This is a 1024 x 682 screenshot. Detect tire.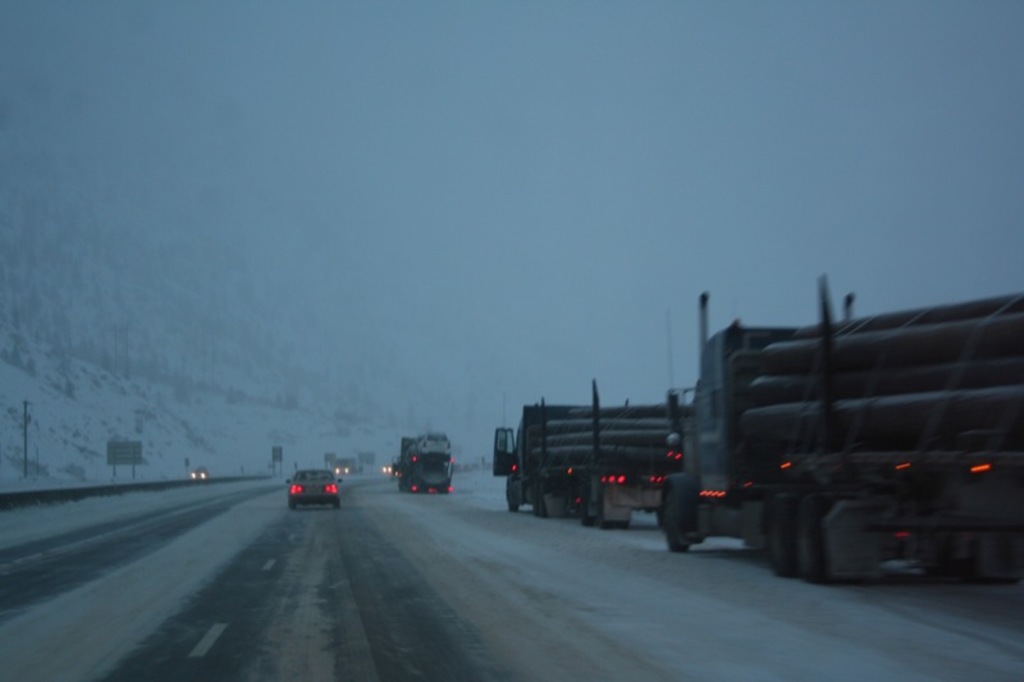
detection(582, 496, 628, 526).
